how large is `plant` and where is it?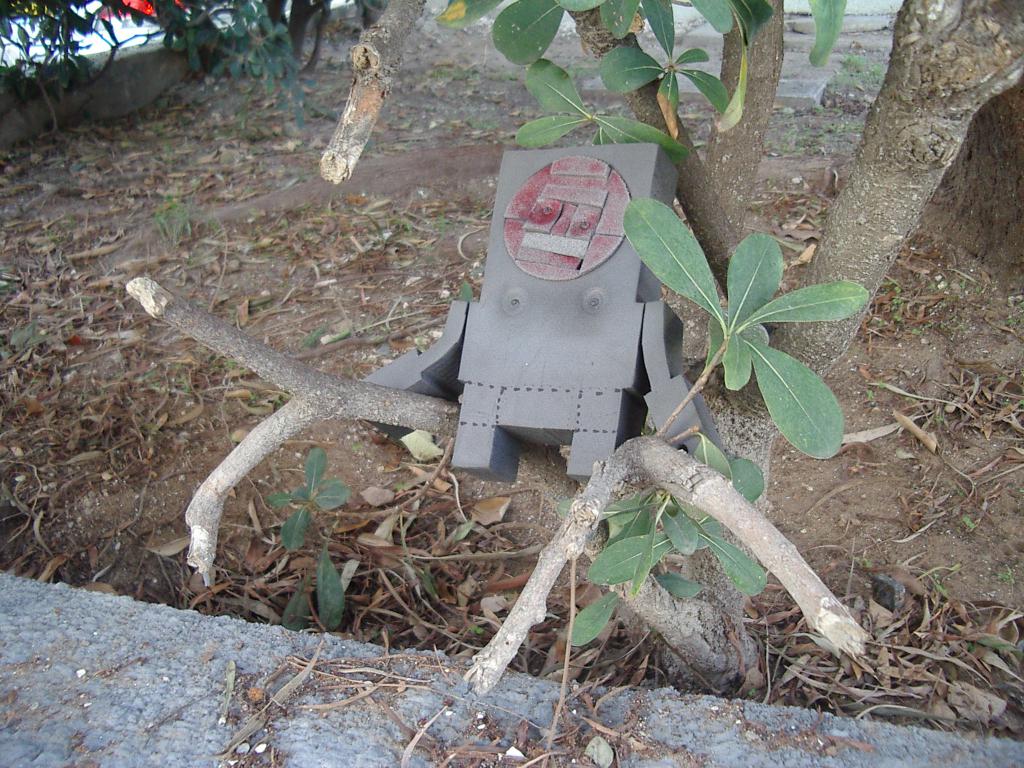
Bounding box: 364,211,386,248.
